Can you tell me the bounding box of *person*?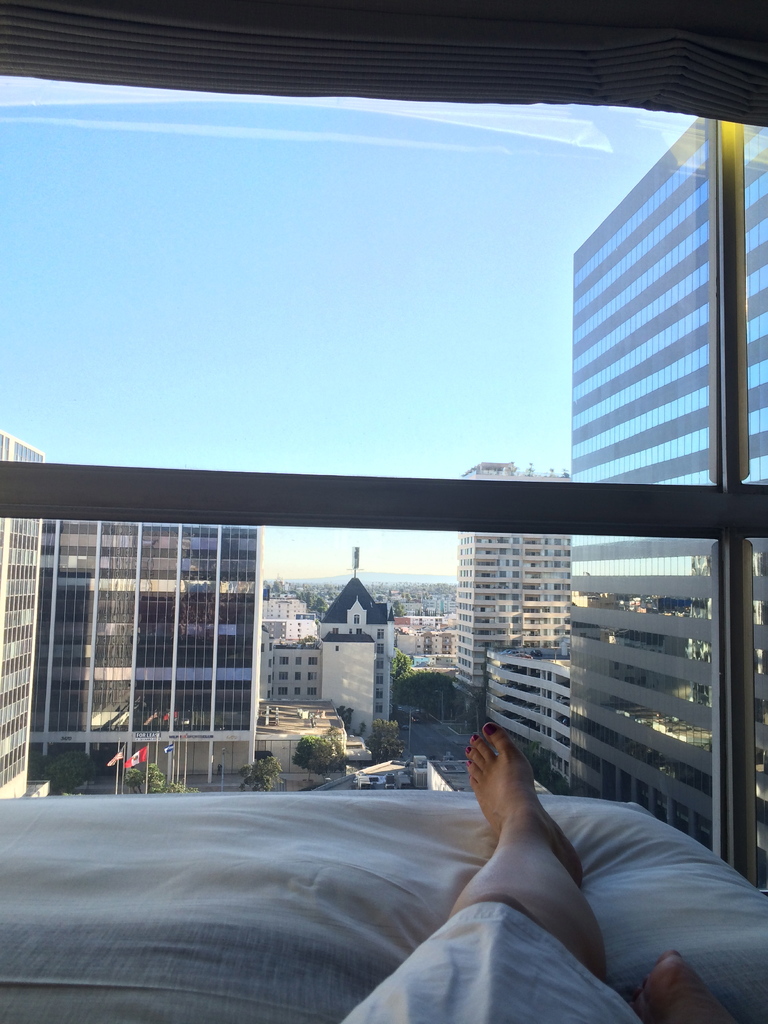
336:719:746:1023.
